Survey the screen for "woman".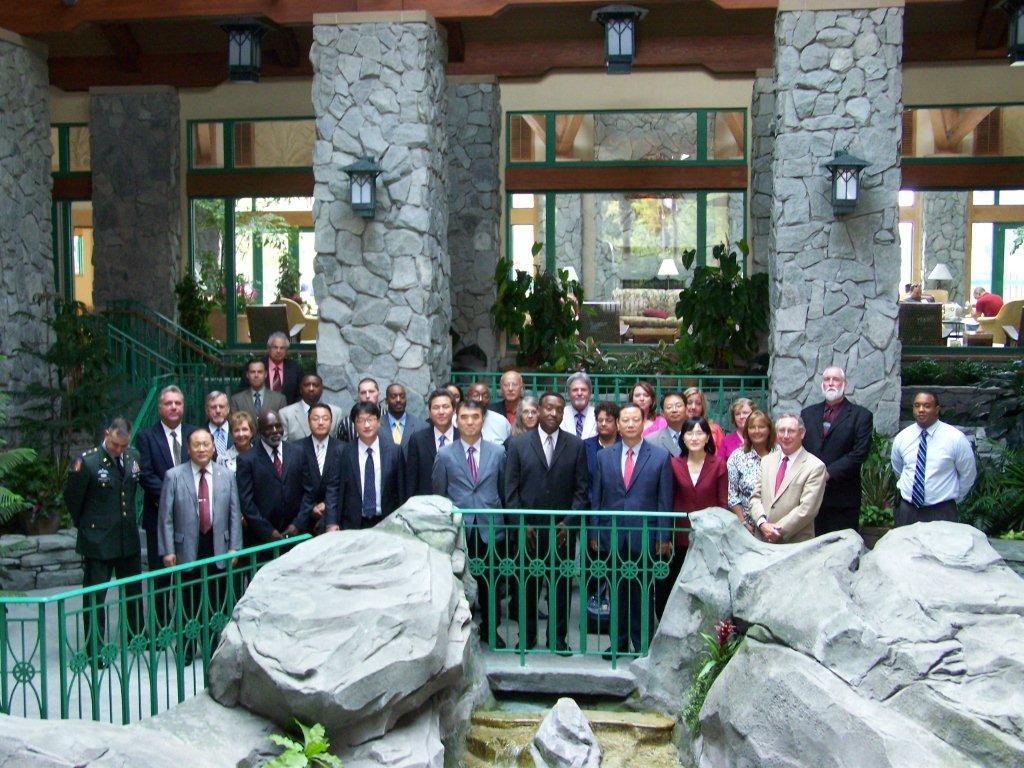
Survey found: <region>680, 386, 723, 458</region>.
